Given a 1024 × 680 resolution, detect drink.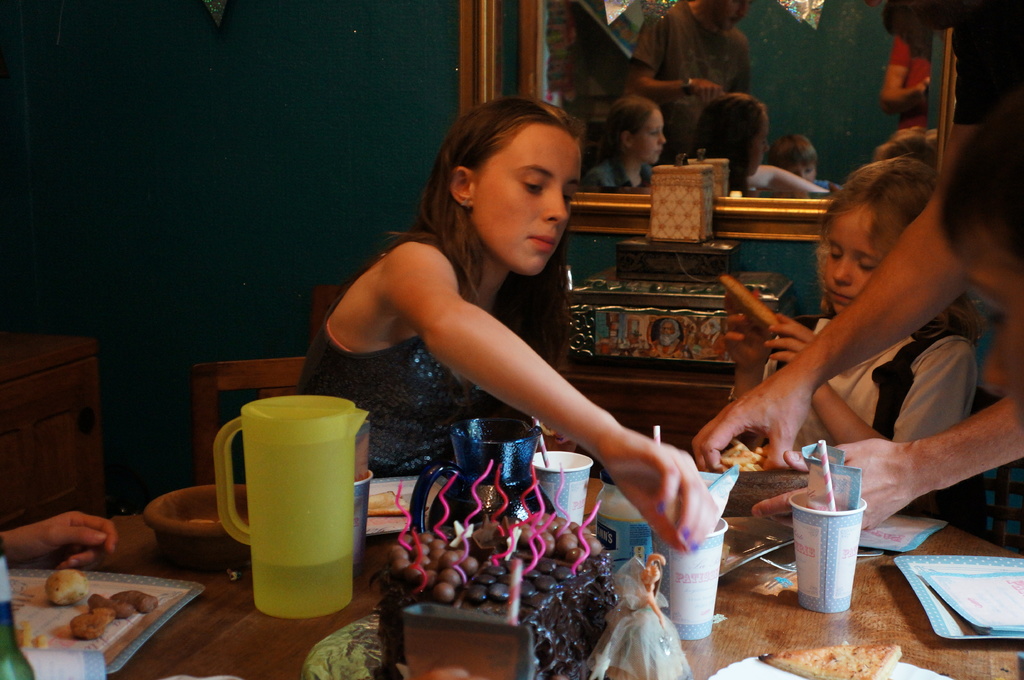
(left=250, top=555, right=354, bottom=621).
